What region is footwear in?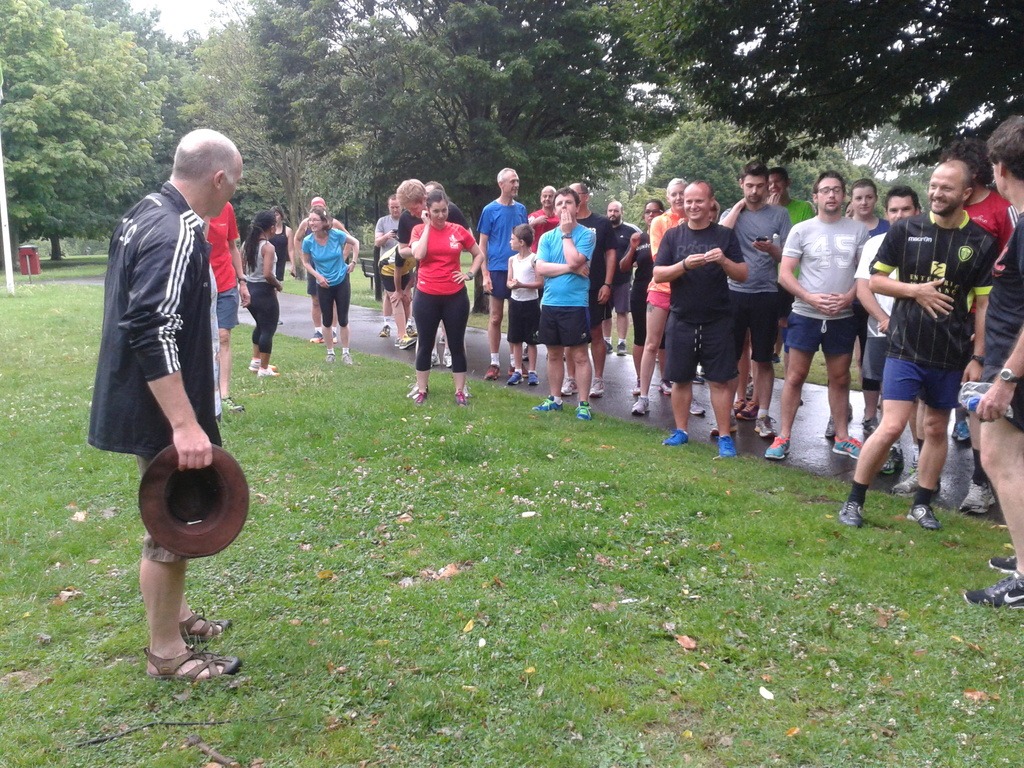
[458, 388, 470, 406].
